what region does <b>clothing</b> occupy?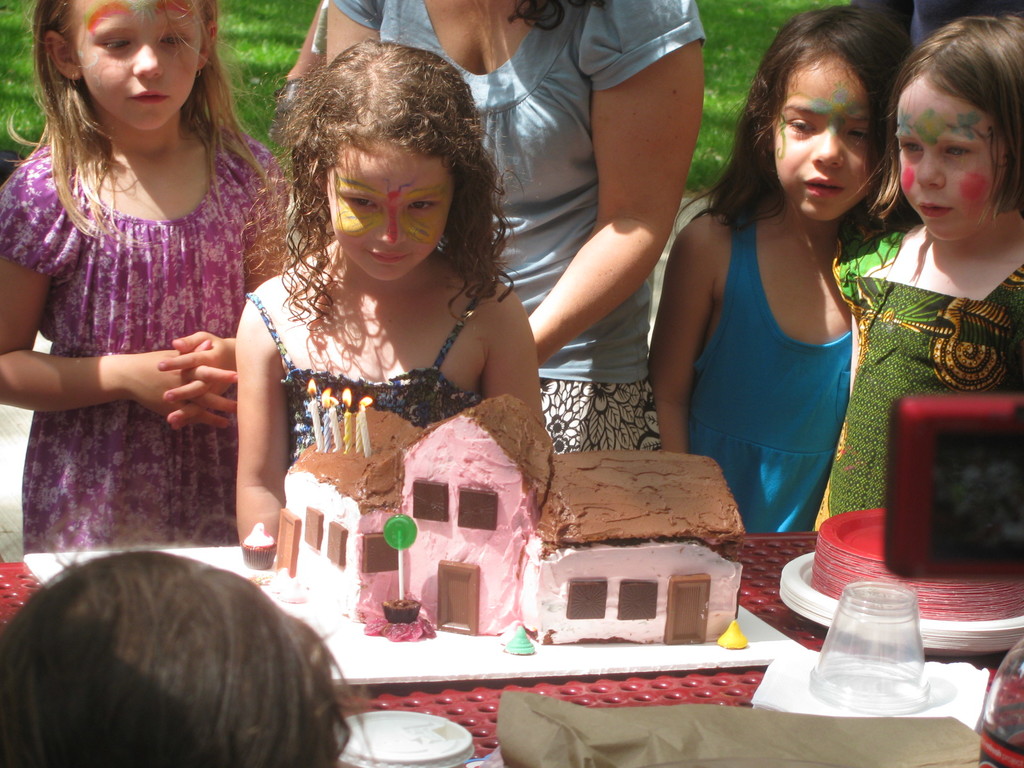
detection(321, 0, 707, 458).
